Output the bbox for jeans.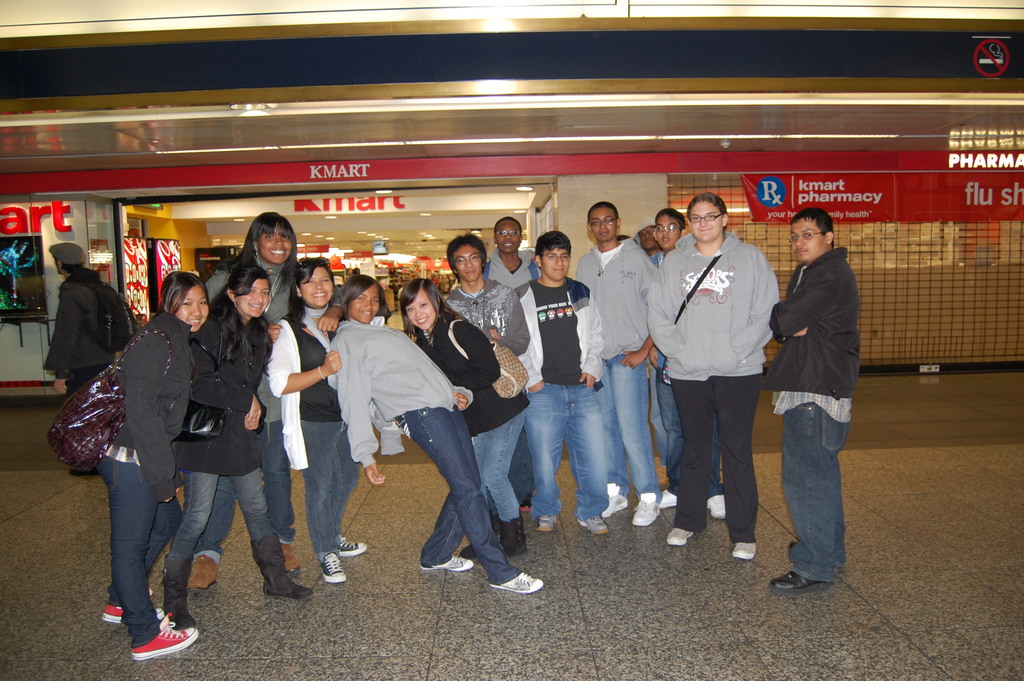
bbox(782, 388, 860, 598).
